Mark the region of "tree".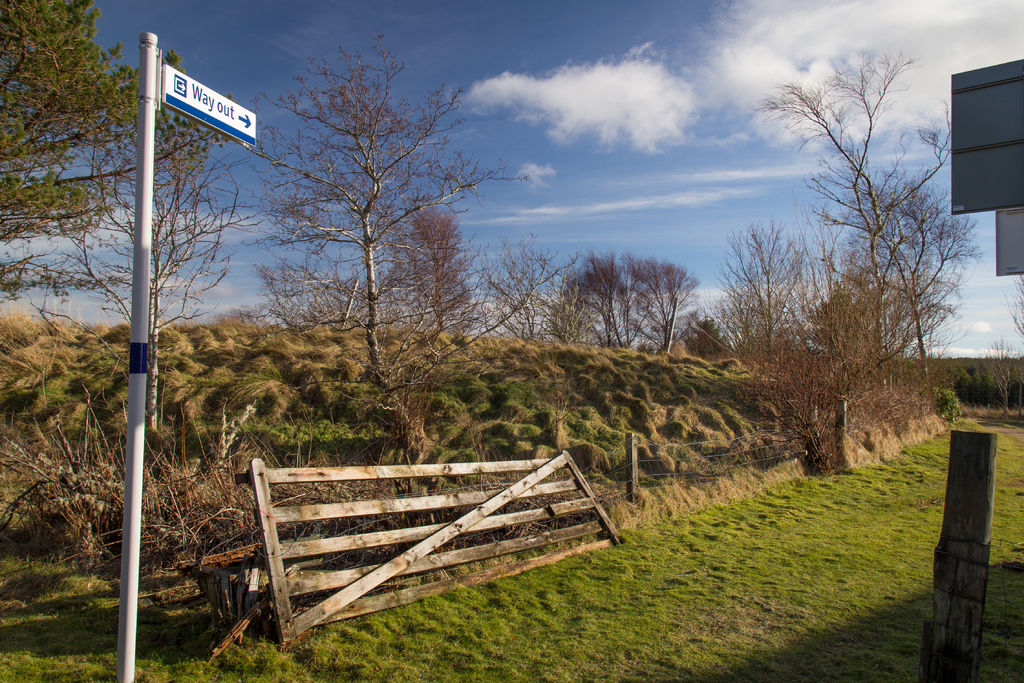
Region: {"x1": 741, "y1": 46, "x2": 951, "y2": 397}.
